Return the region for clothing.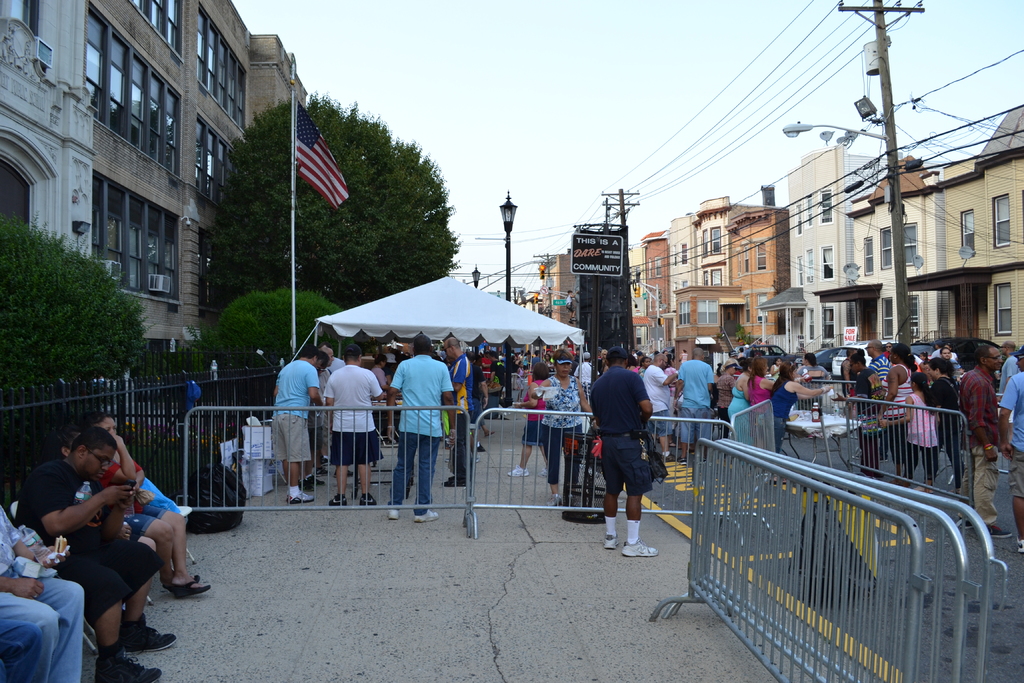
x1=317 y1=352 x2=331 y2=398.
